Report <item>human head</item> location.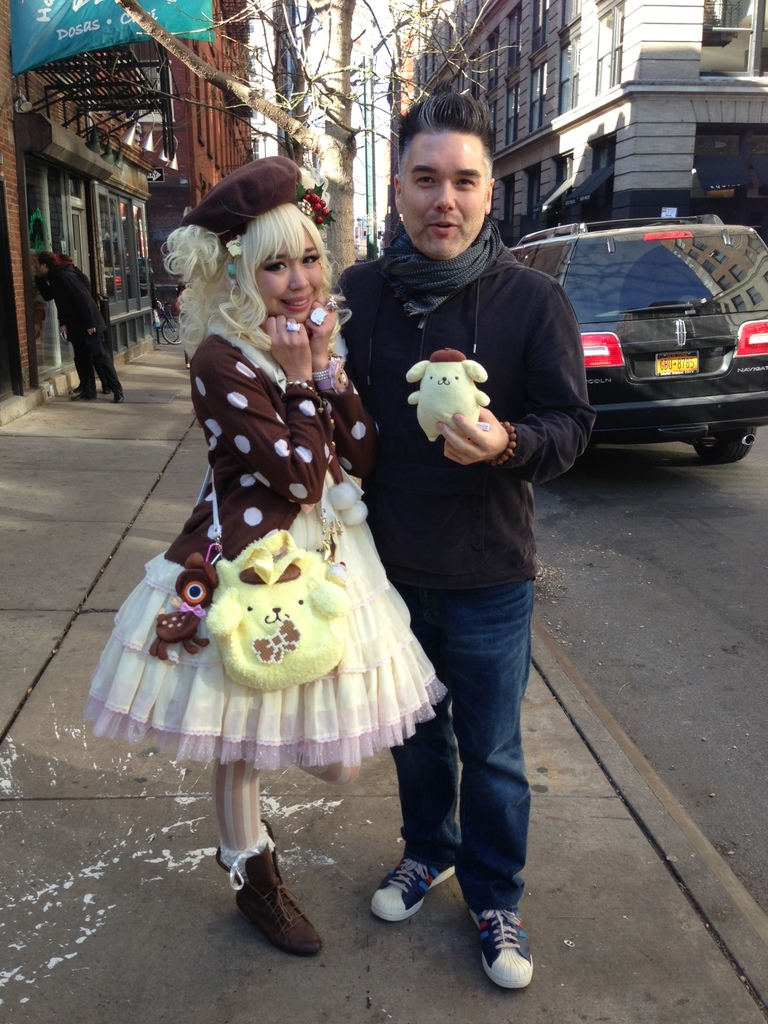
Report: Rect(215, 193, 327, 324).
